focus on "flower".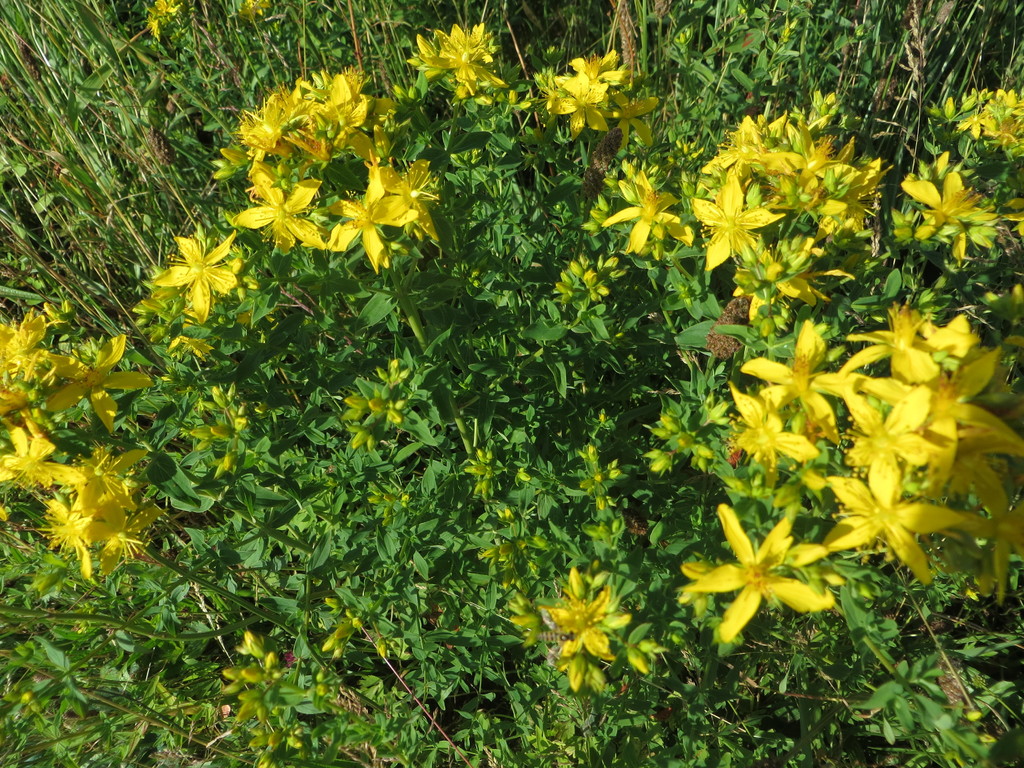
Focused at (388, 29, 483, 120).
